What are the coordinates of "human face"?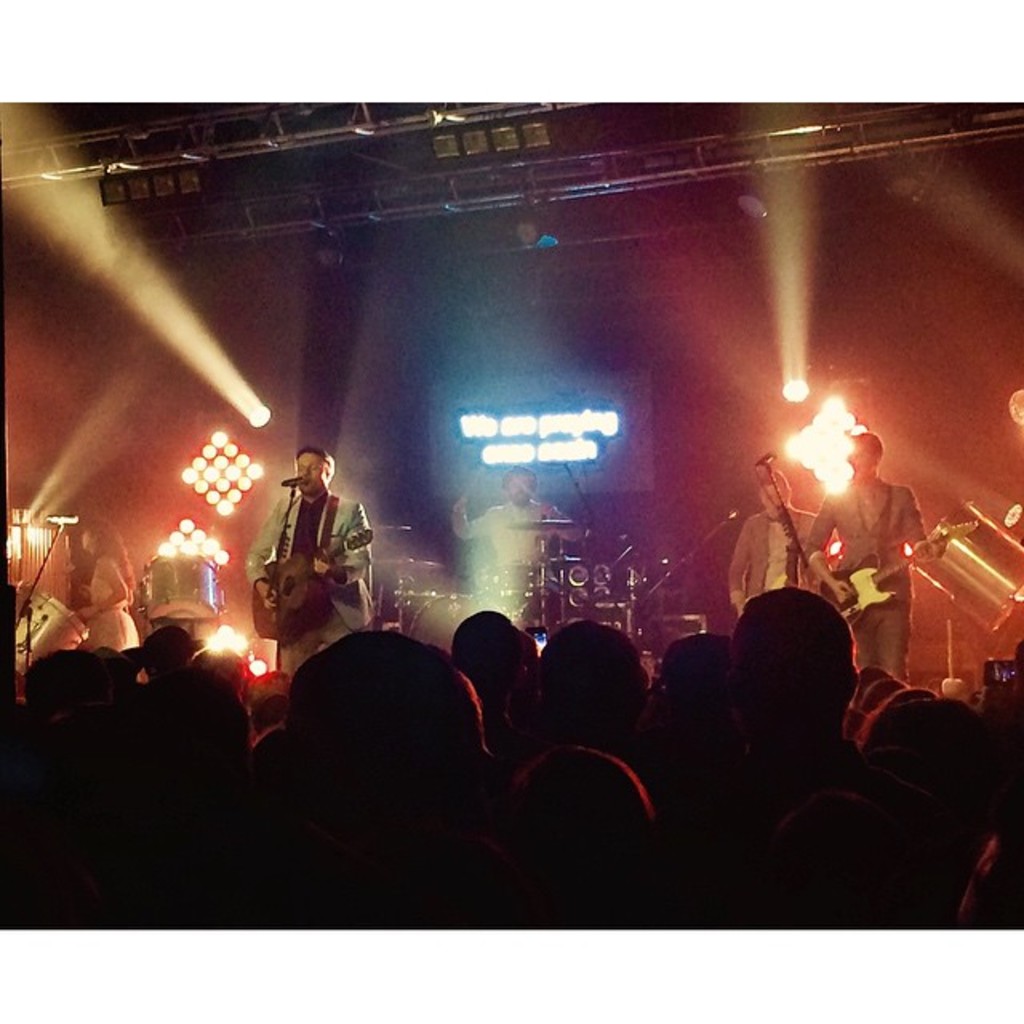
bbox=(506, 472, 534, 504).
